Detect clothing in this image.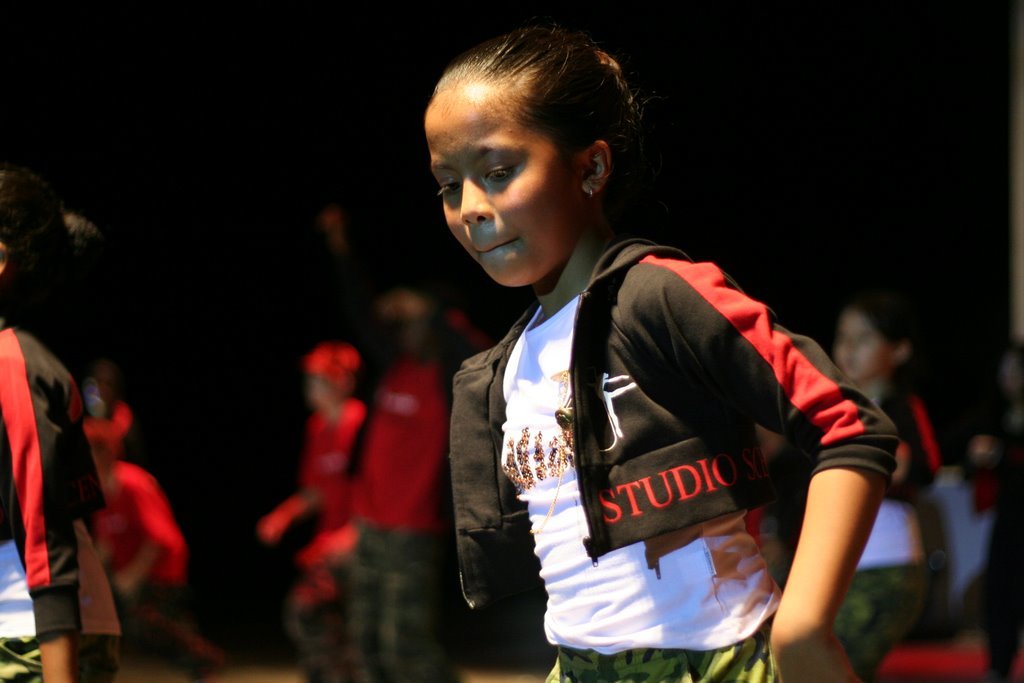
Detection: select_region(834, 389, 943, 681).
